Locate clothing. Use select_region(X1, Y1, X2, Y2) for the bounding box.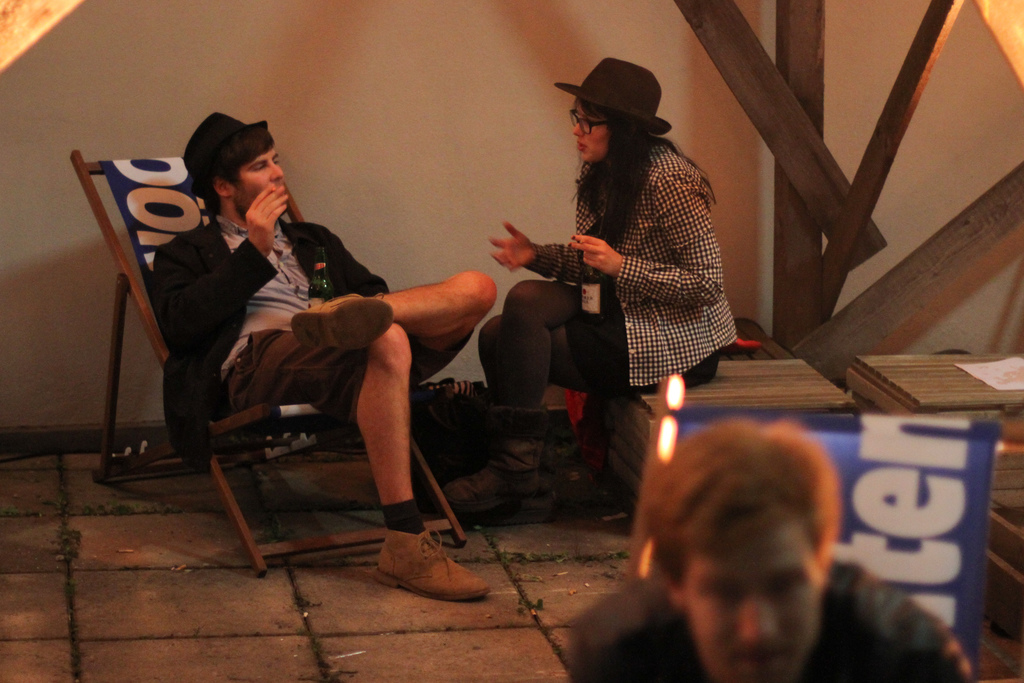
select_region(150, 212, 487, 477).
